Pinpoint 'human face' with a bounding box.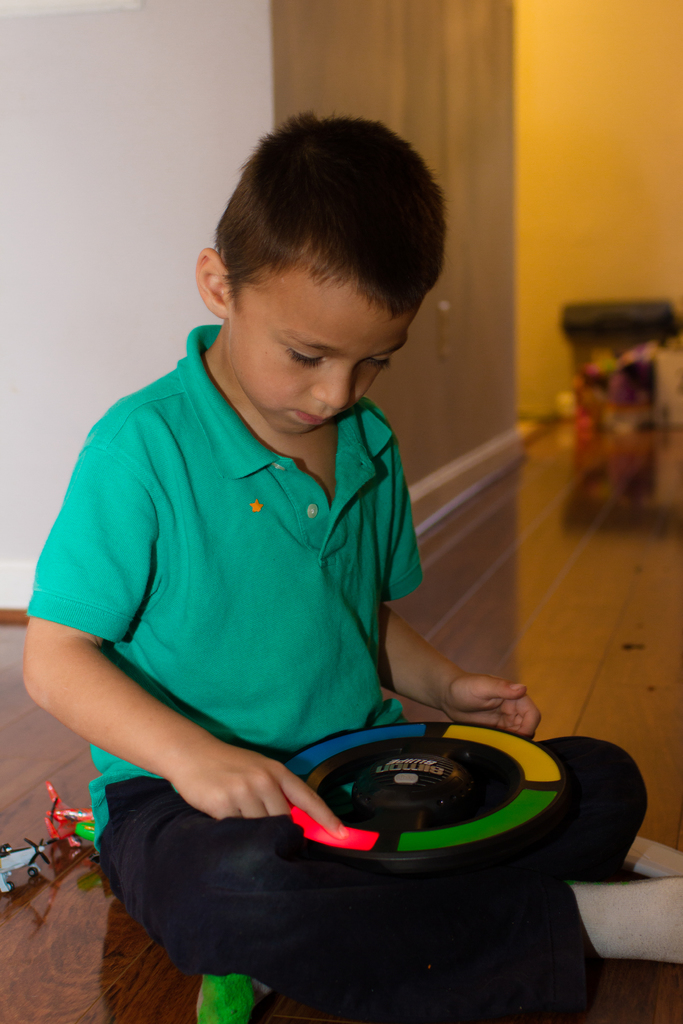
{"x1": 226, "y1": 266, "x2": 408, "y2": 435}.
